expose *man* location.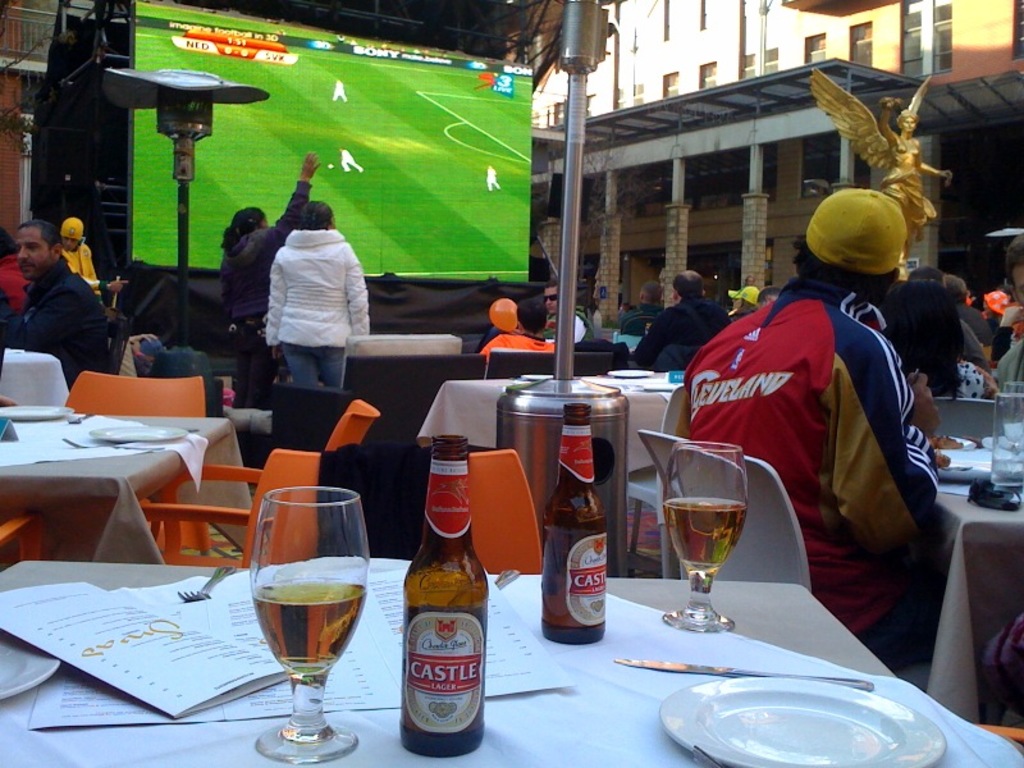
Exposed at bbox=(539, 275, 593, 344).
